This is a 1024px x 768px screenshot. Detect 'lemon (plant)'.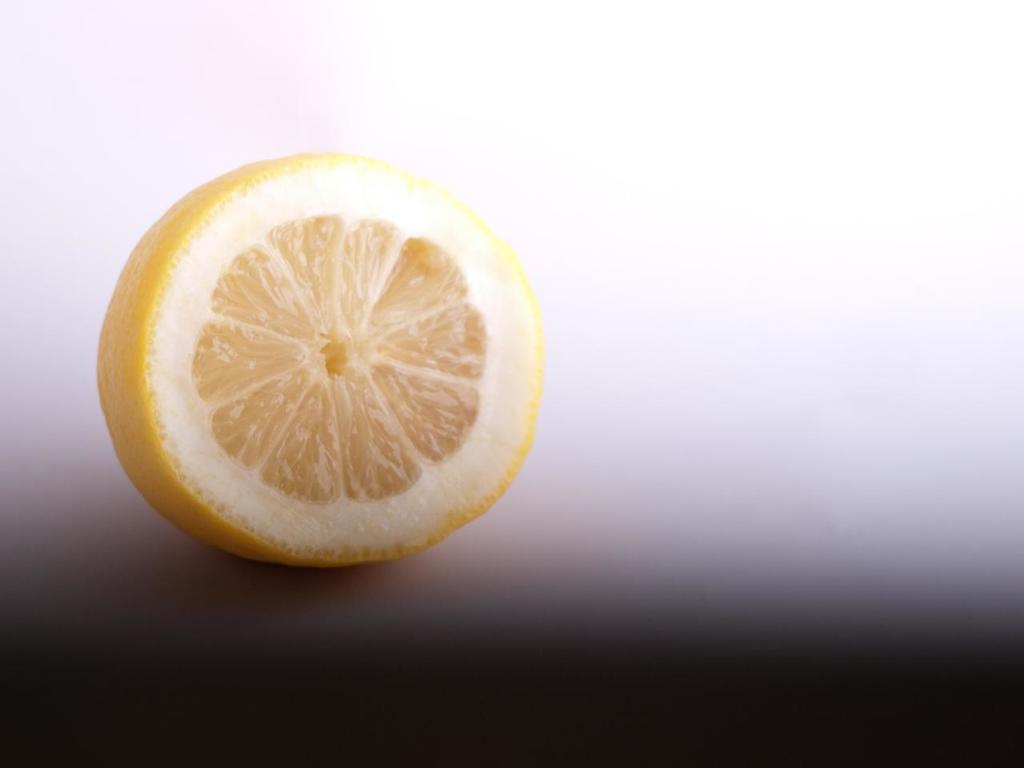
[94,152,545,570].
